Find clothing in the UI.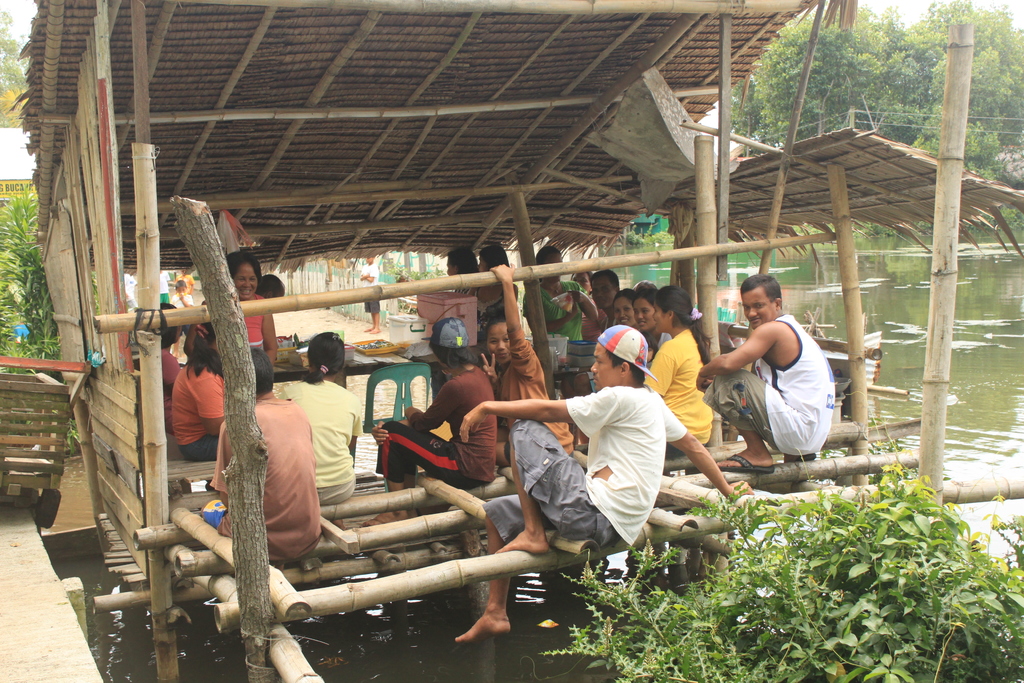
UI element at bbox=[230, 285, 268, 352].
